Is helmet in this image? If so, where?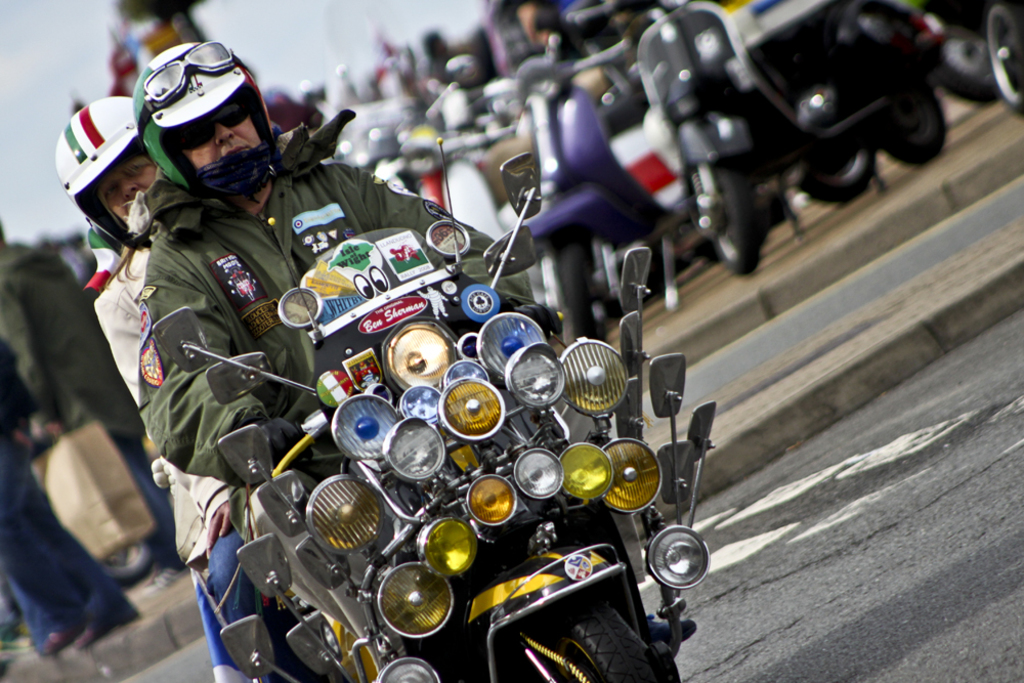
Yes, at [left=129, top=42, right=262, bottom=201].
